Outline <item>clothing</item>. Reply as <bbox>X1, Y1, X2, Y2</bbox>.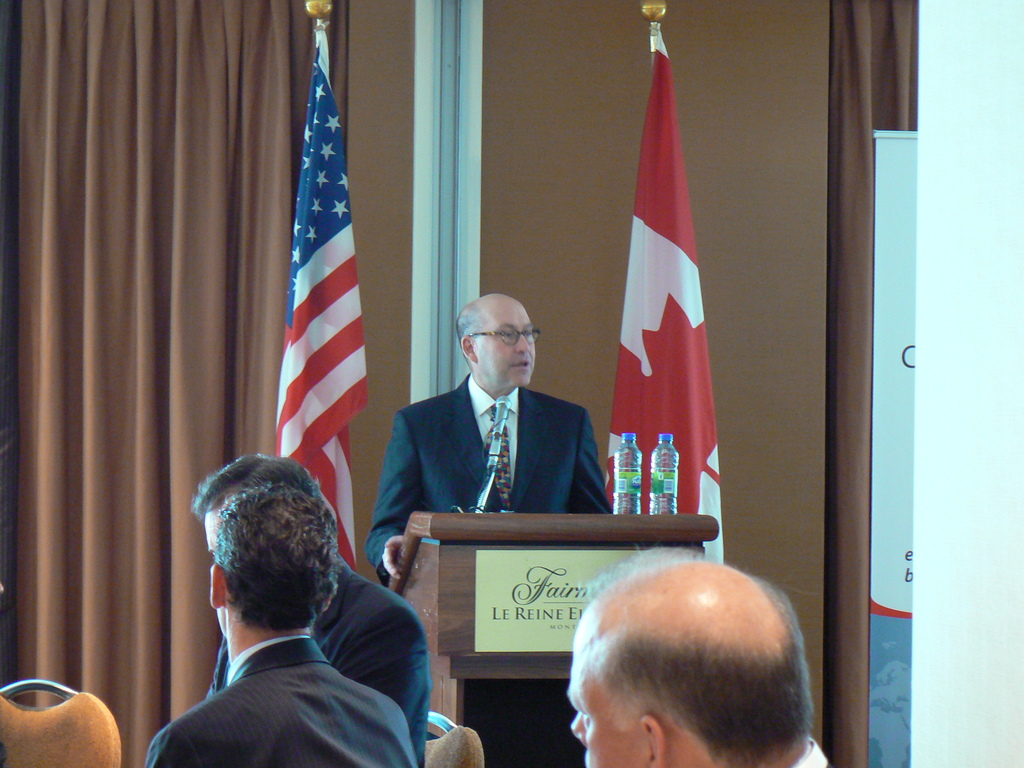
<bbox>377, 341, 611, 562</bbox>.
